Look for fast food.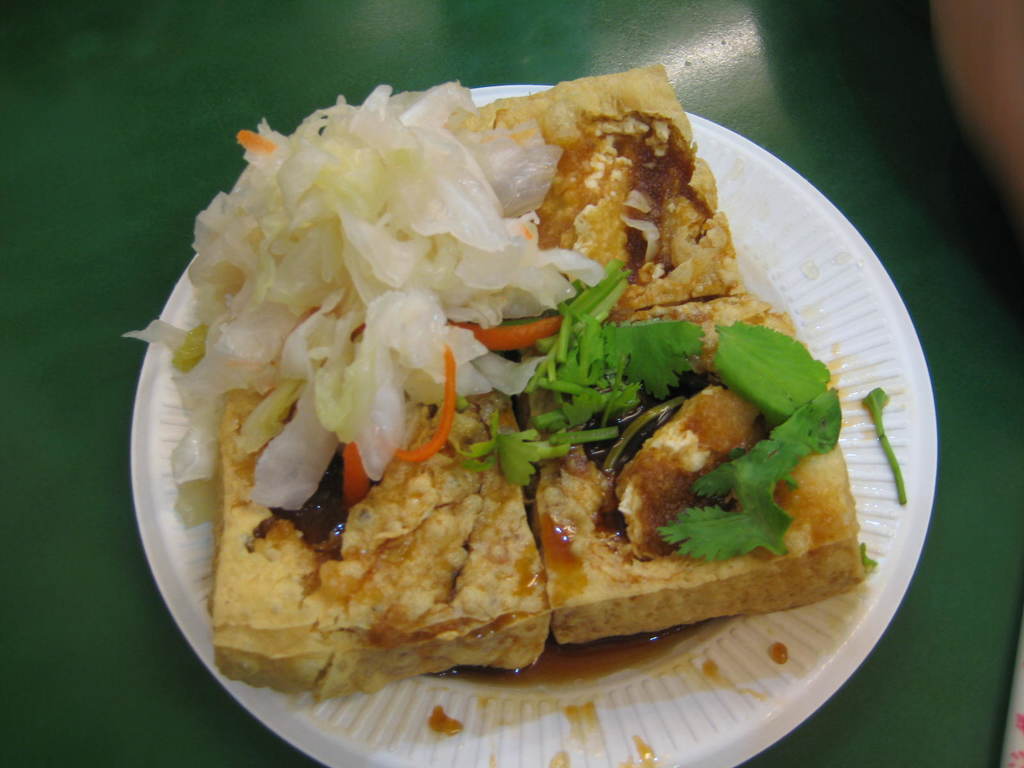
Found: bbox=(171, 73, 867, 714).
